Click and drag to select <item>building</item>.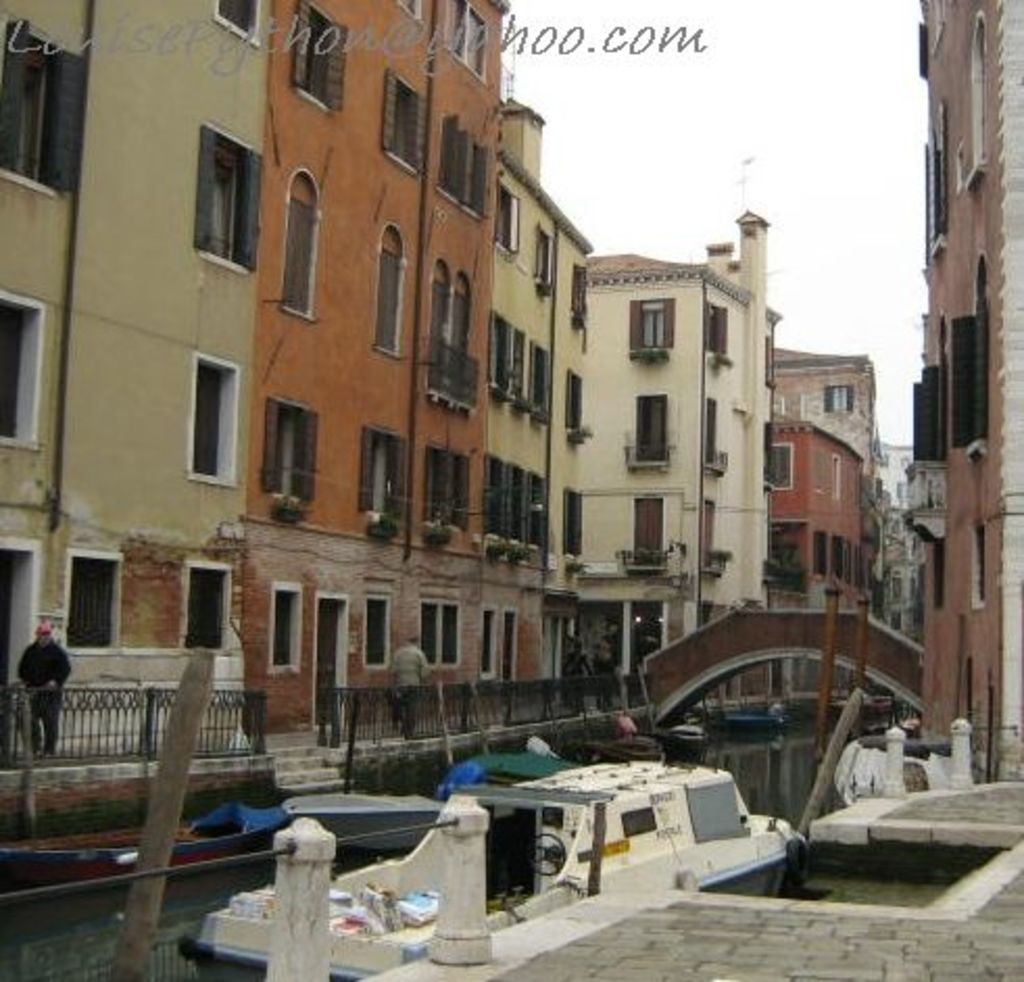
Selection: <box>895,0,1022,780</box>.
